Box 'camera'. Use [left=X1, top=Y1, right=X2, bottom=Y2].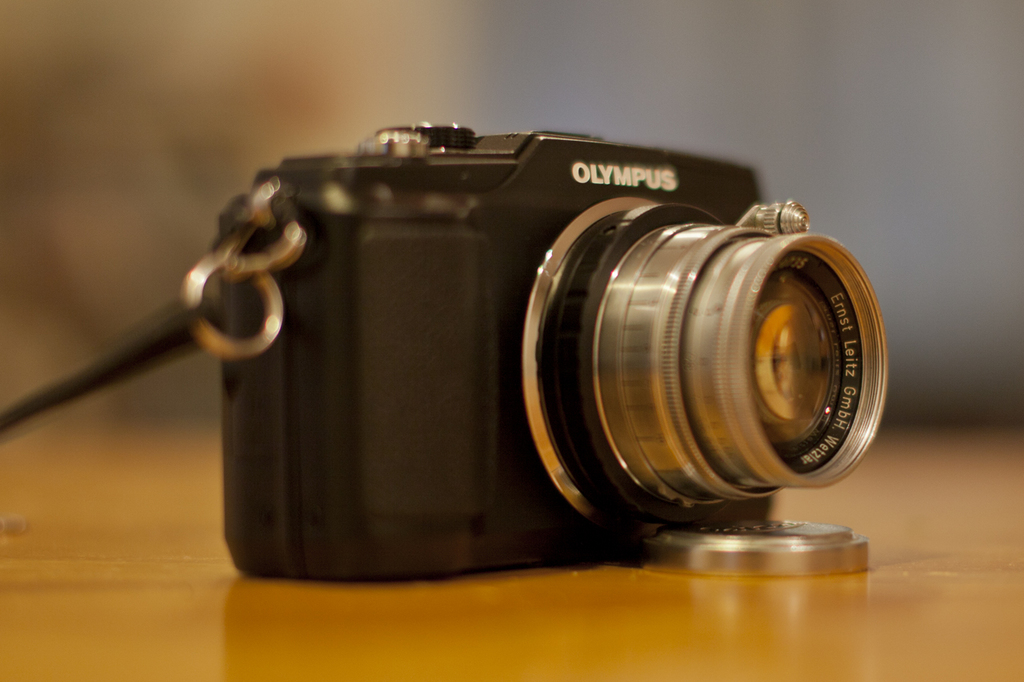
[left=110, top=102, right=815, bottom=580].
